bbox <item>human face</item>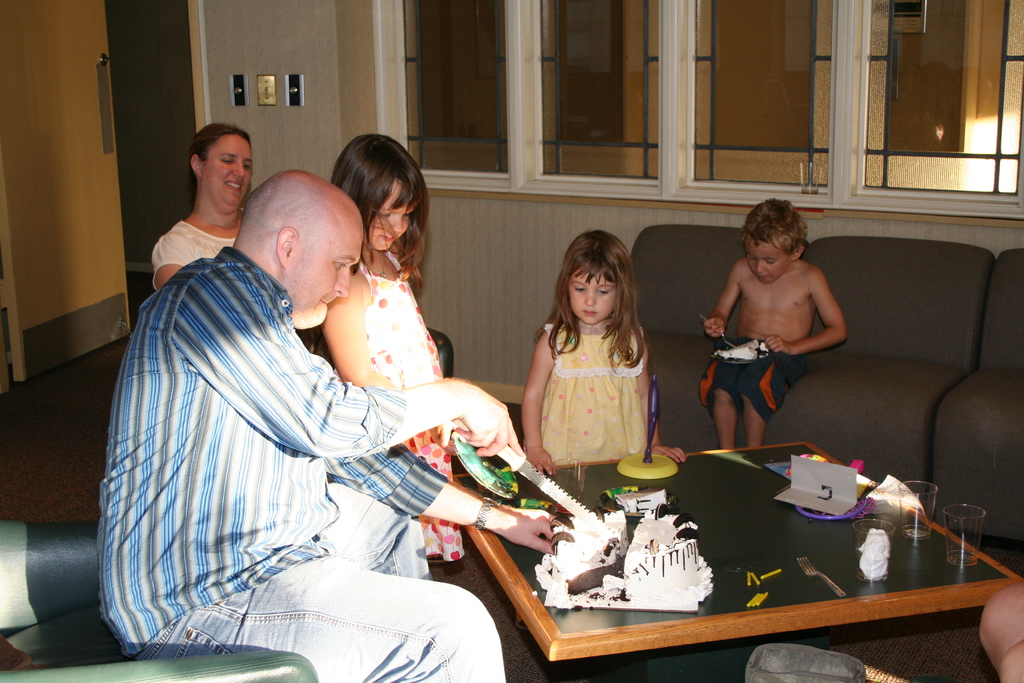
locate(568, 265, 618, 325)
